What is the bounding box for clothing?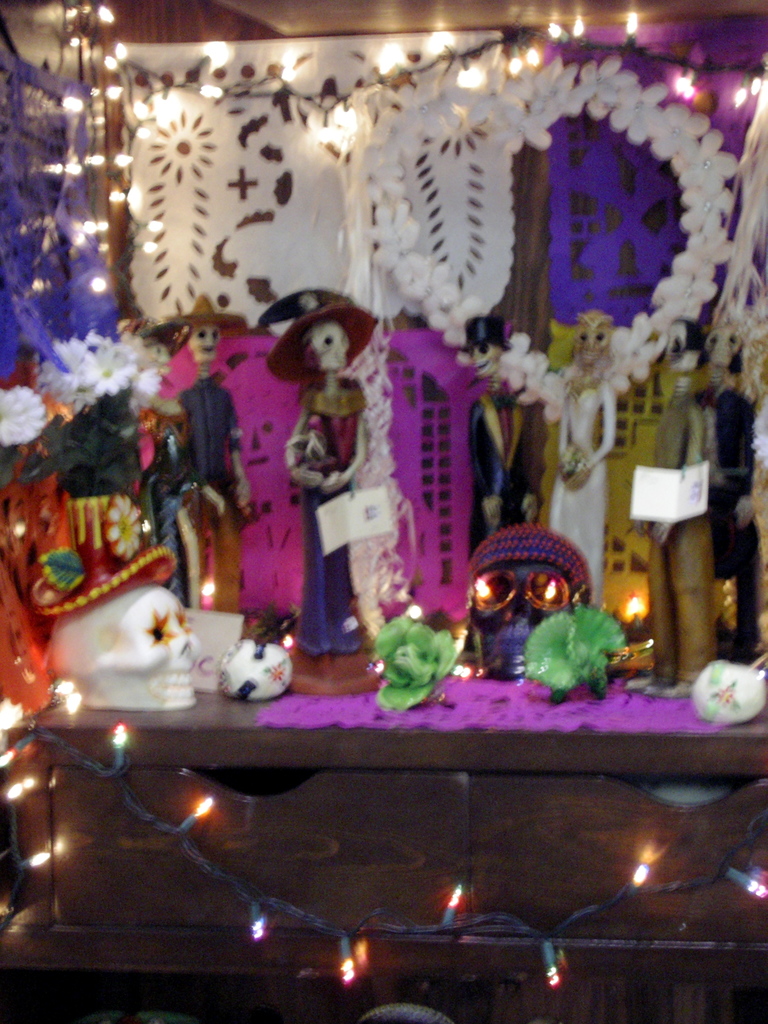
detection(180, 376, 242, 502).
